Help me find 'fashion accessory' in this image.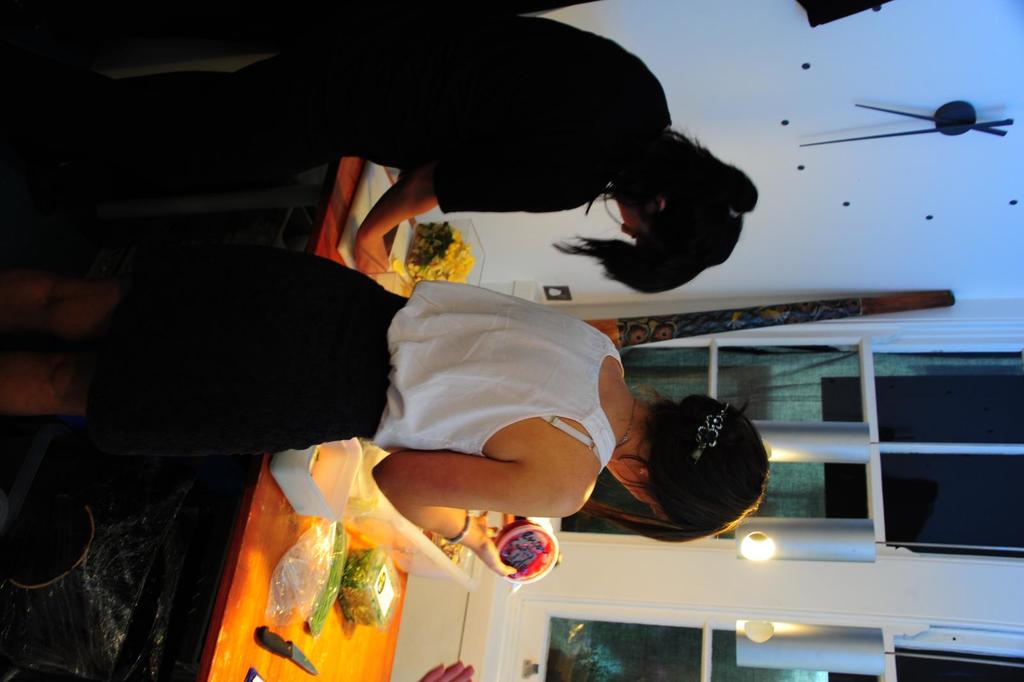
Found it: Rect(445, 509, 473, 540).
